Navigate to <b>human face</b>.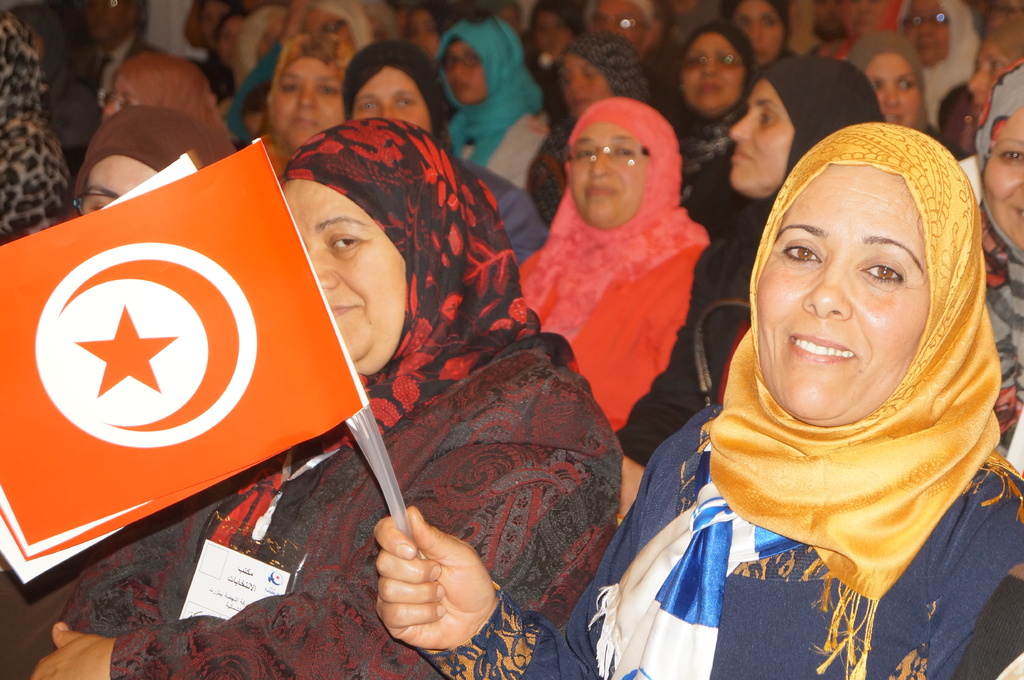
Navigation target: (433,31,486,106).
